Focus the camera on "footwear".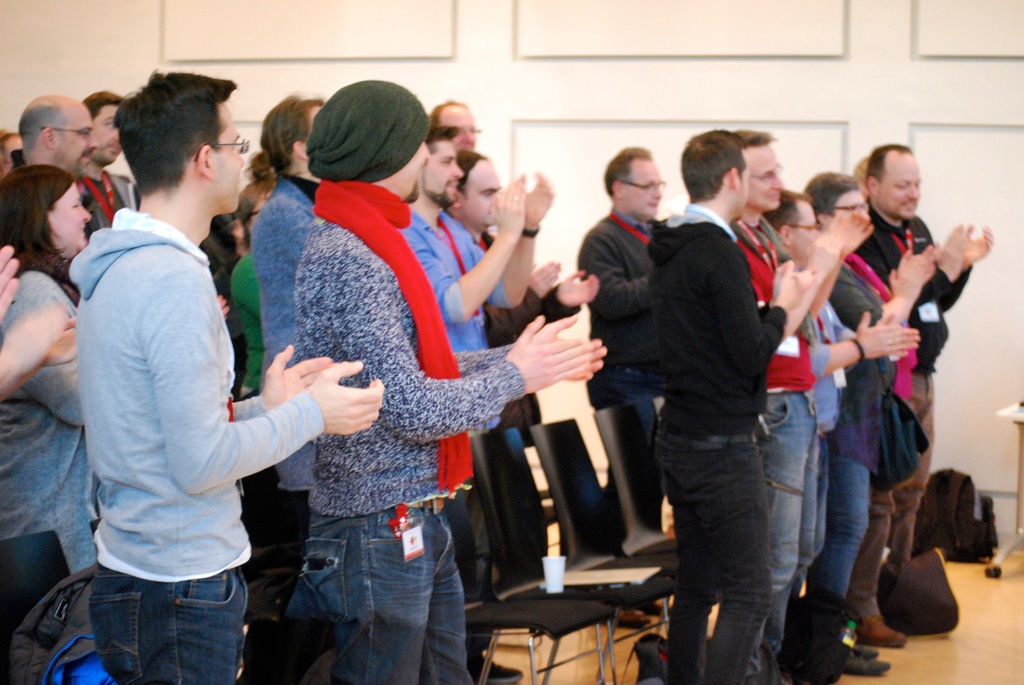
Focus region: detection(856, 633, 876, 656).
